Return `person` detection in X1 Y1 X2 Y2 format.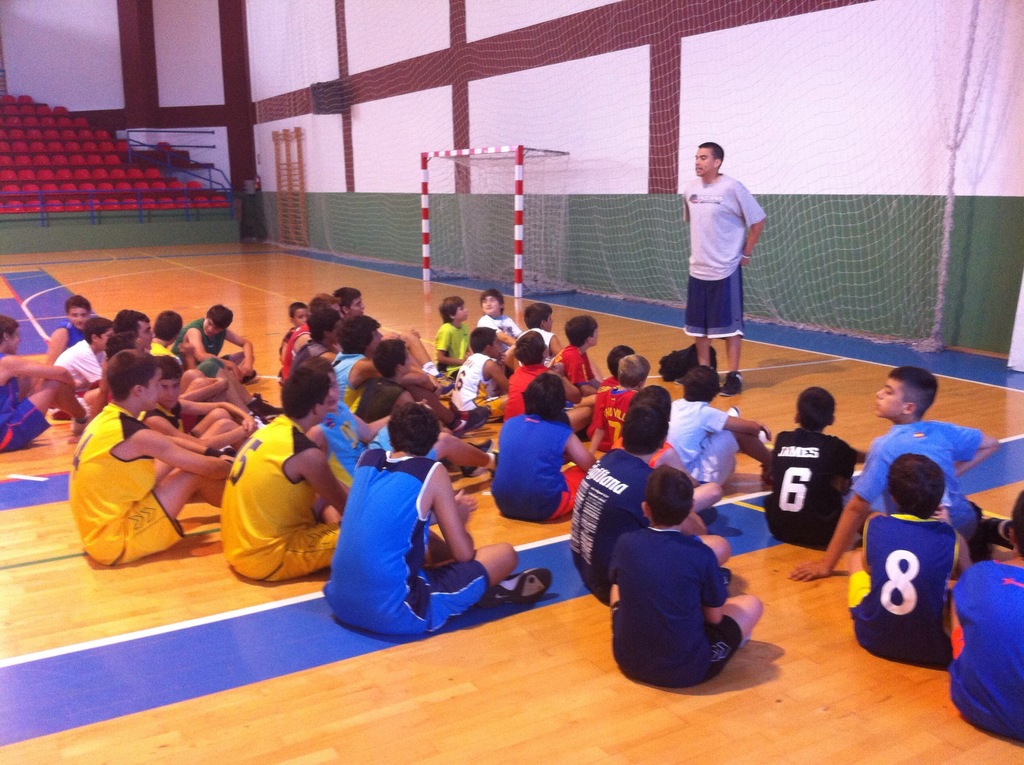
591 341 634 399.
